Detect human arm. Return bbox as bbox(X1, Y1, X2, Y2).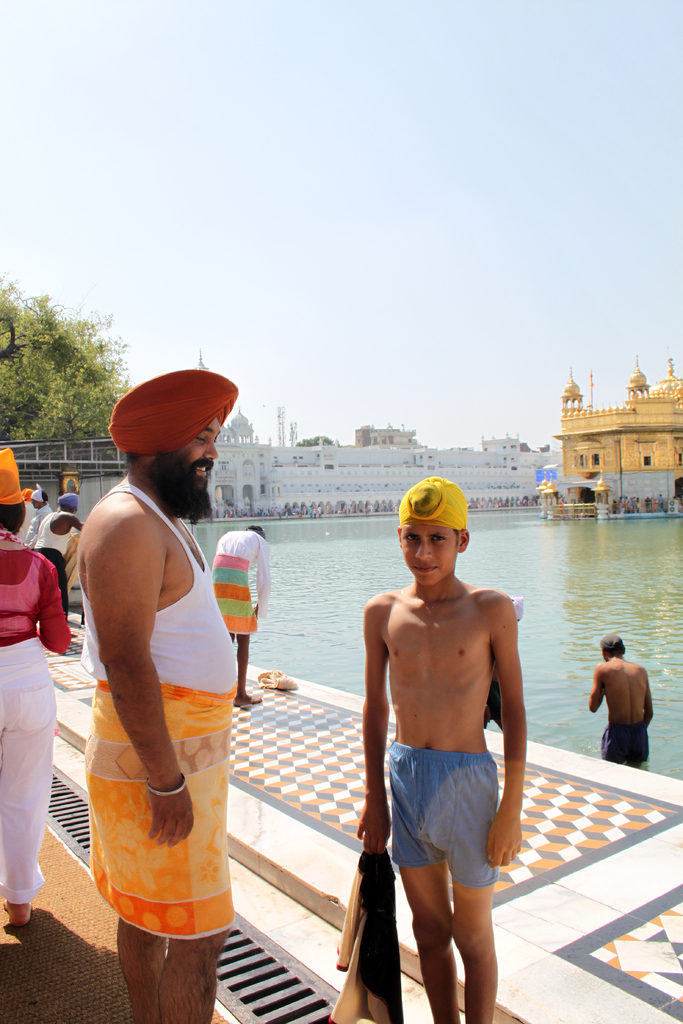
bbox(632, 669, 659, 722).
